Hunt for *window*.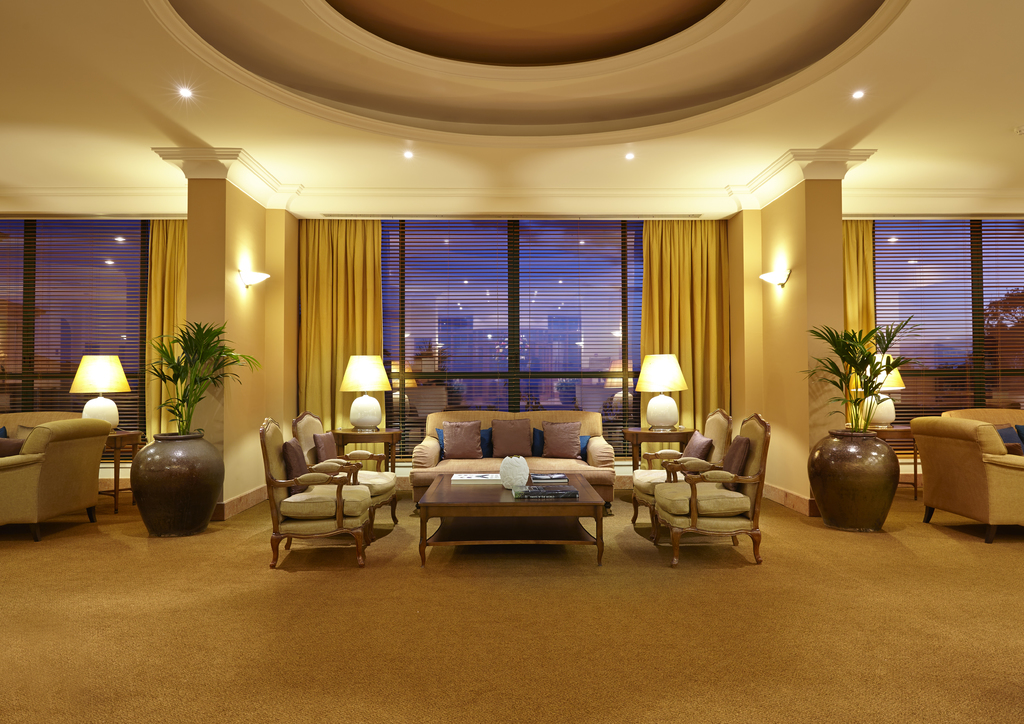
Hunted down at <box>0,219,147,461</box>.
